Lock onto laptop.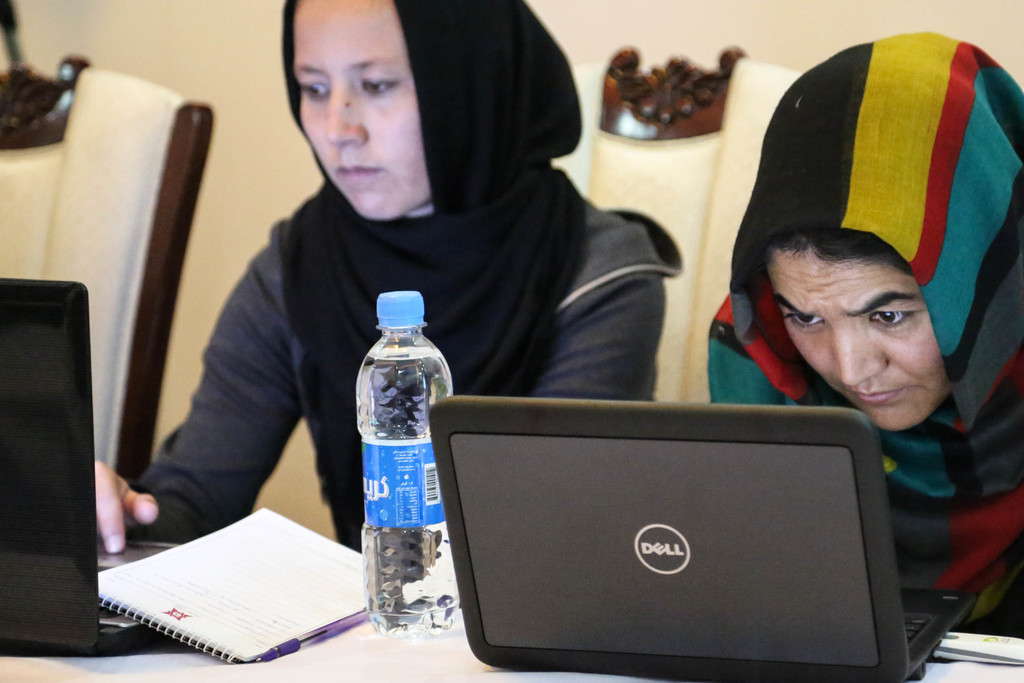
Locked: [0,278,188,651].
